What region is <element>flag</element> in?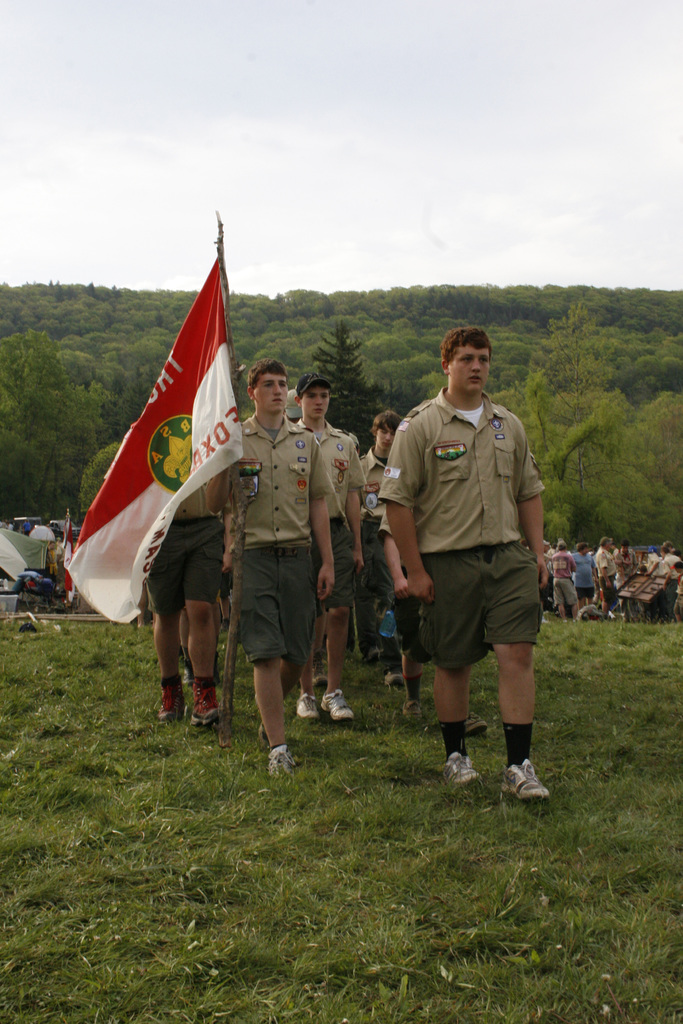
(62, 209, 256, 637).
